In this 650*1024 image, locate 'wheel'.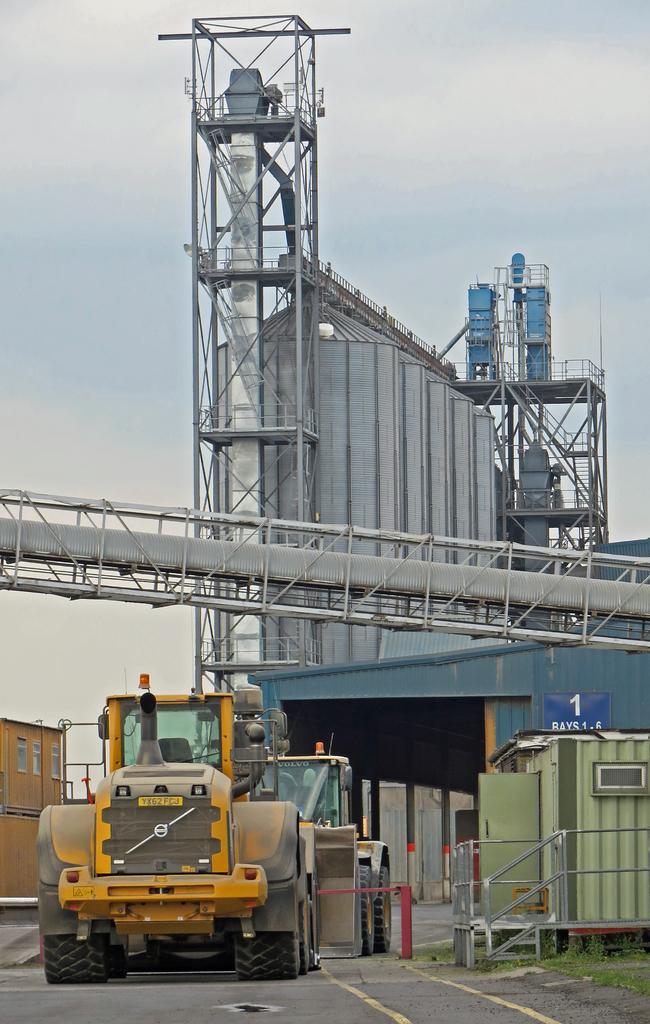
Bounding box: bbox=[38, 912, 115, 991].
